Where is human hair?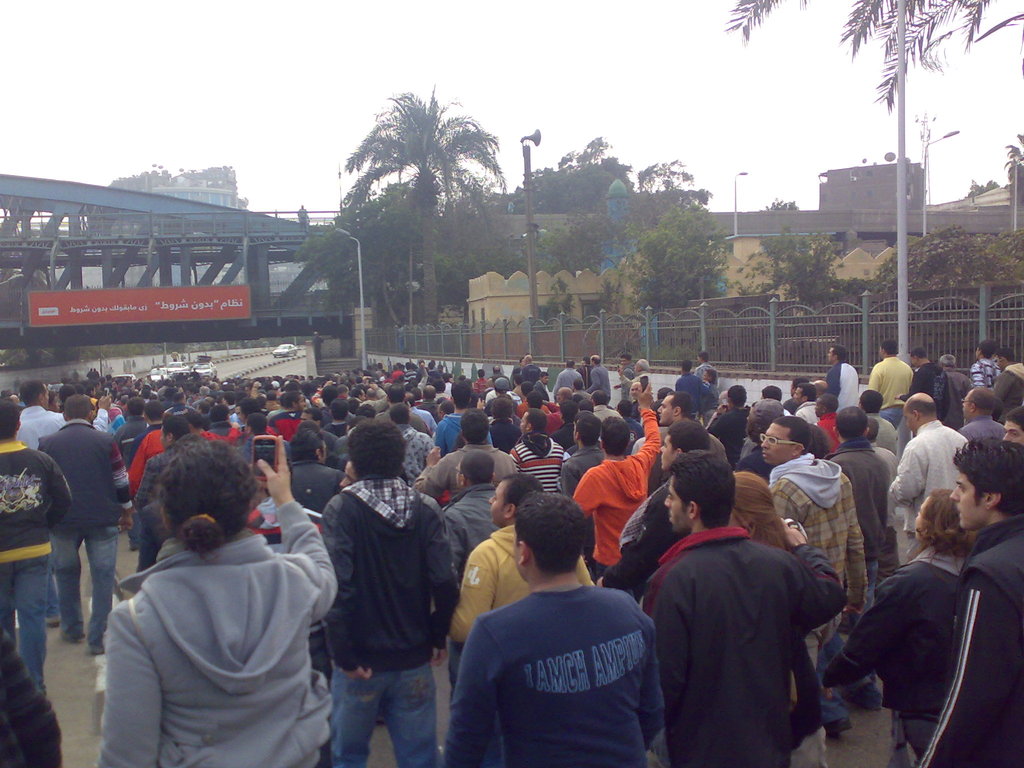
1005, 404, 1022, 431.
